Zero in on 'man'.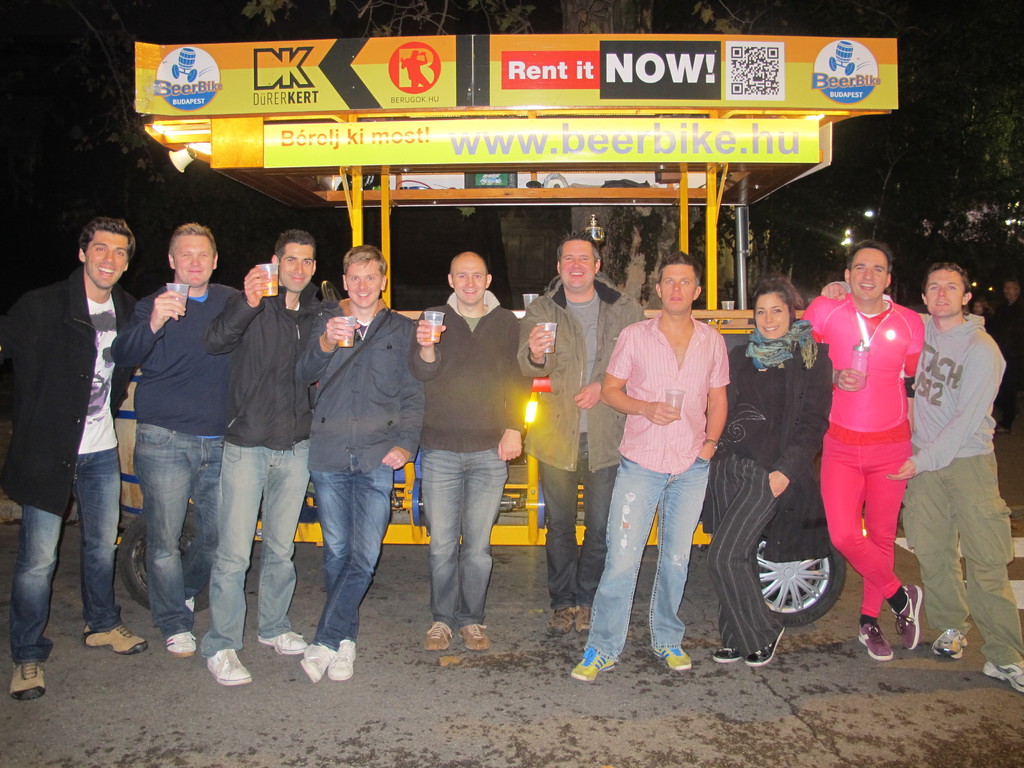
Zeroed in: bbox(518, 230, 644, 633).
